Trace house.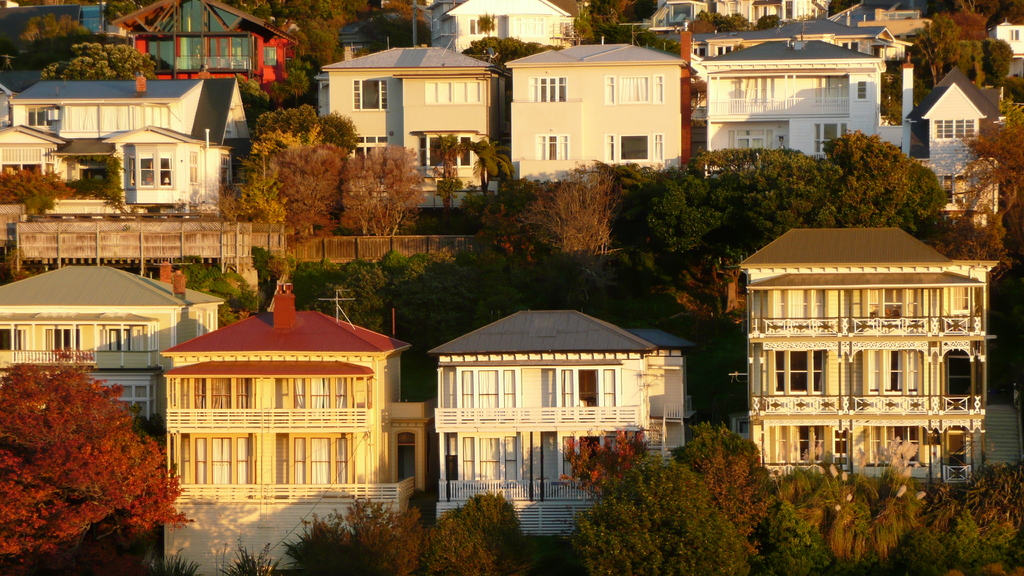
Traced to bbox=[737, 221, 996, 493].
